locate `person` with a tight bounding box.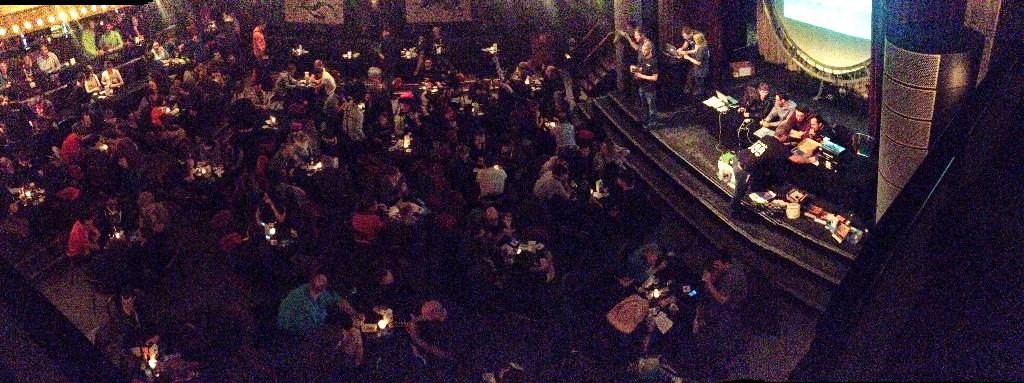
777:105:809:147.
